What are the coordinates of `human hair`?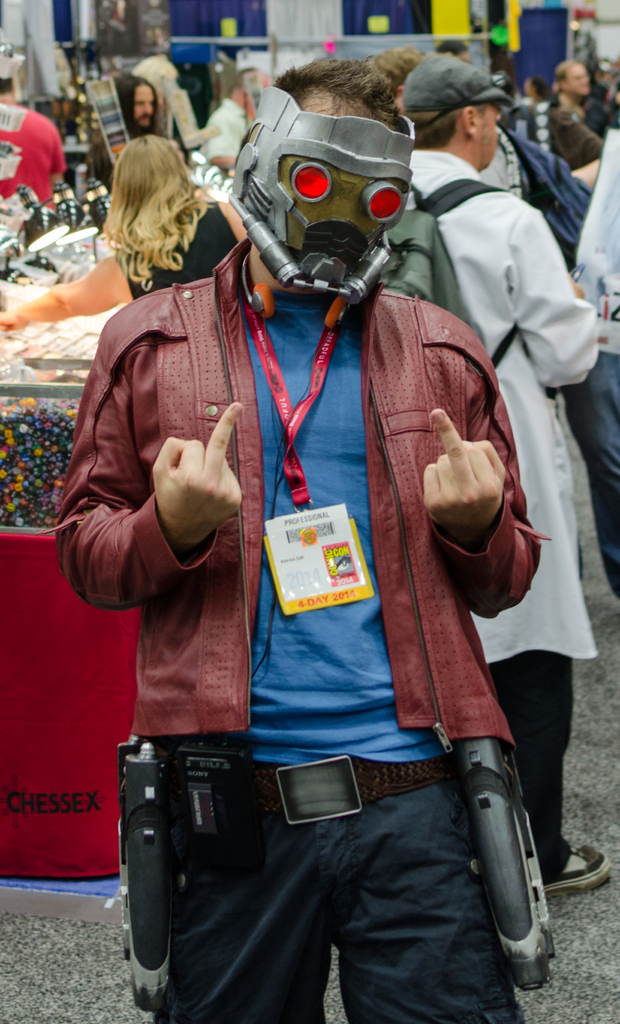
269, 55, 409, 134.
